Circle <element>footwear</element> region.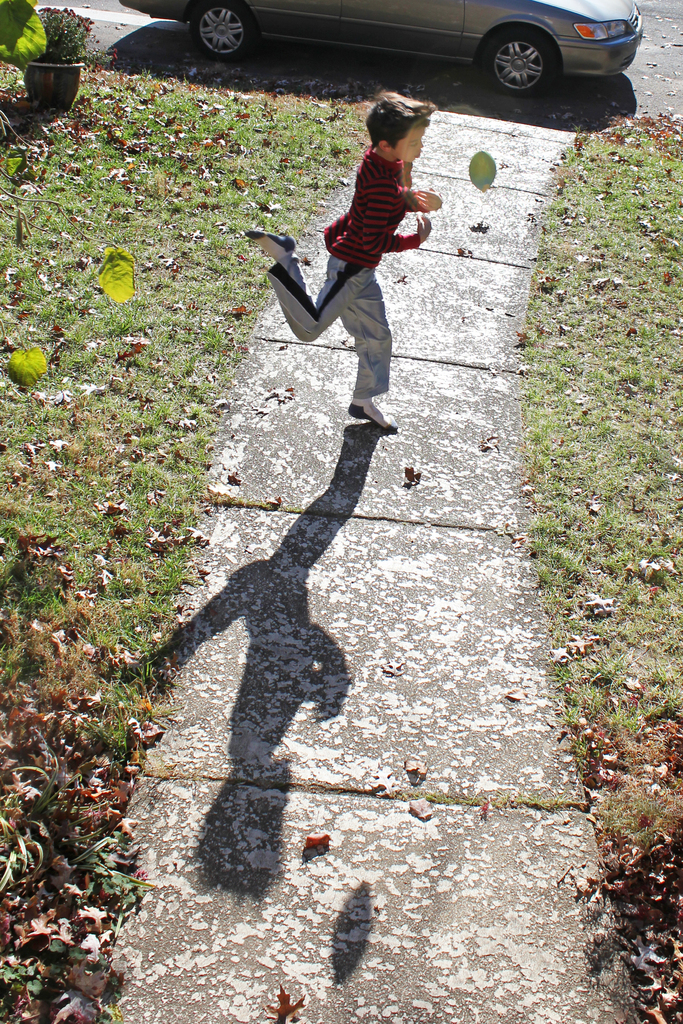
Region: left=242, top=231, right=296, bottom=262.
